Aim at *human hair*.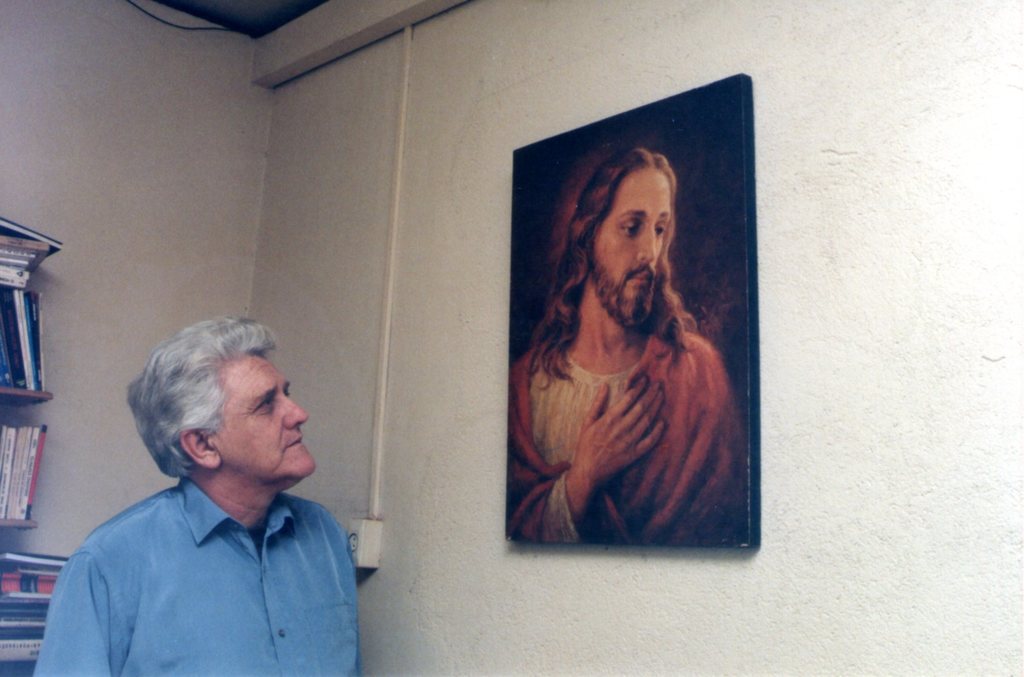
Aimed at x1=125, y1=314, x2=278, y2=481.
